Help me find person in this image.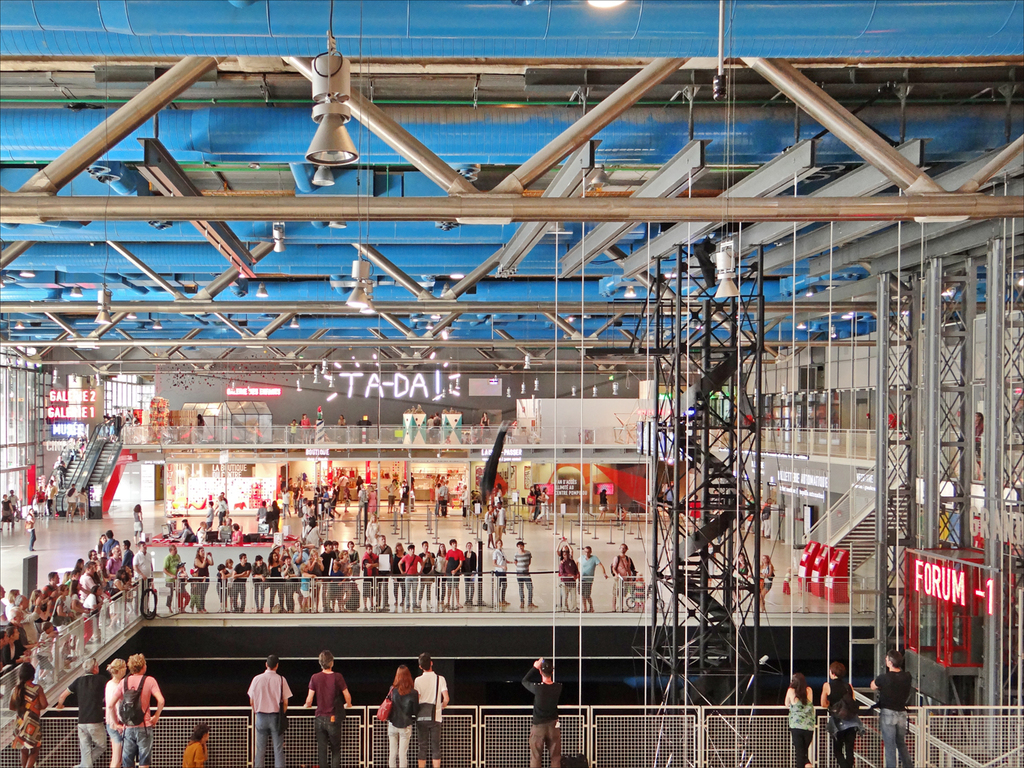
Found it: box(818, 663, 863, 767).
